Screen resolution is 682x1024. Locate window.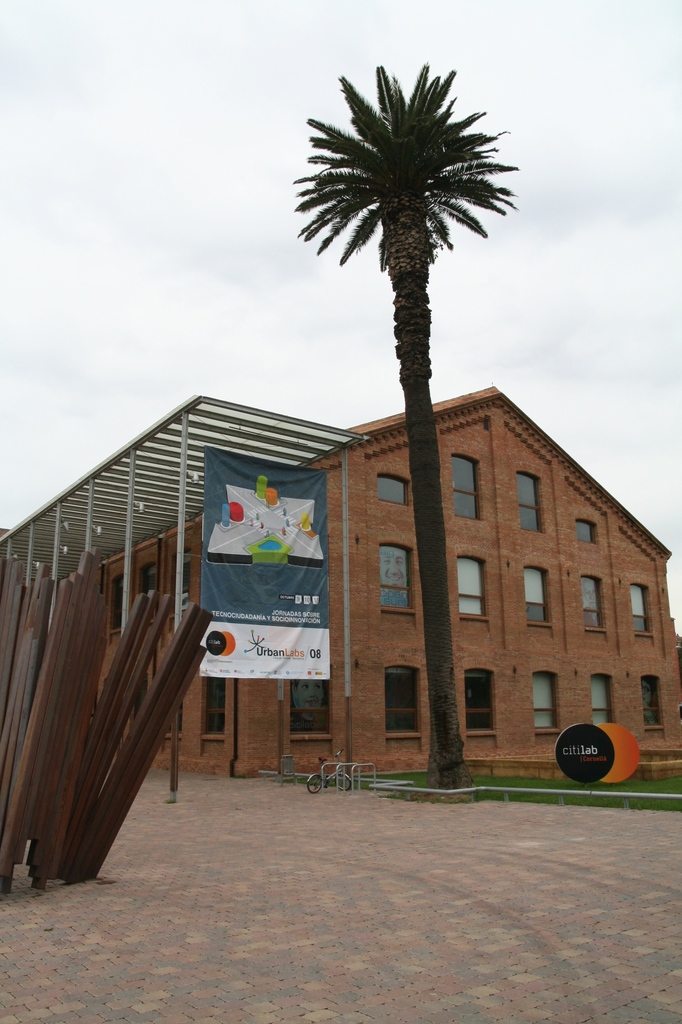
463 669 491 728.
